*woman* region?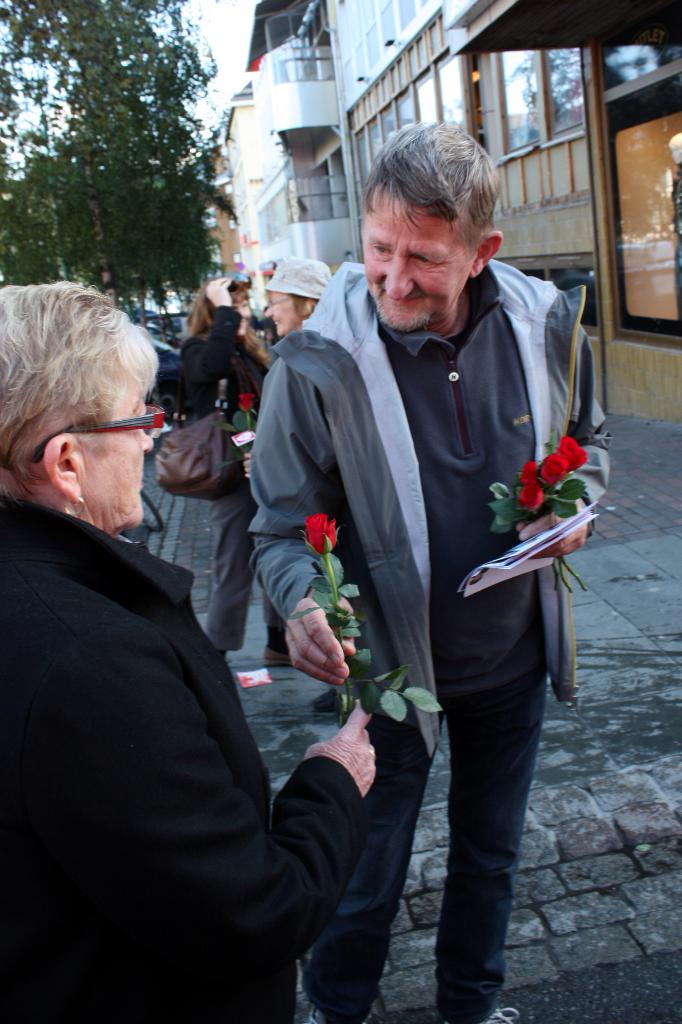
(left=171, top=271, right=288, bottom=668)
